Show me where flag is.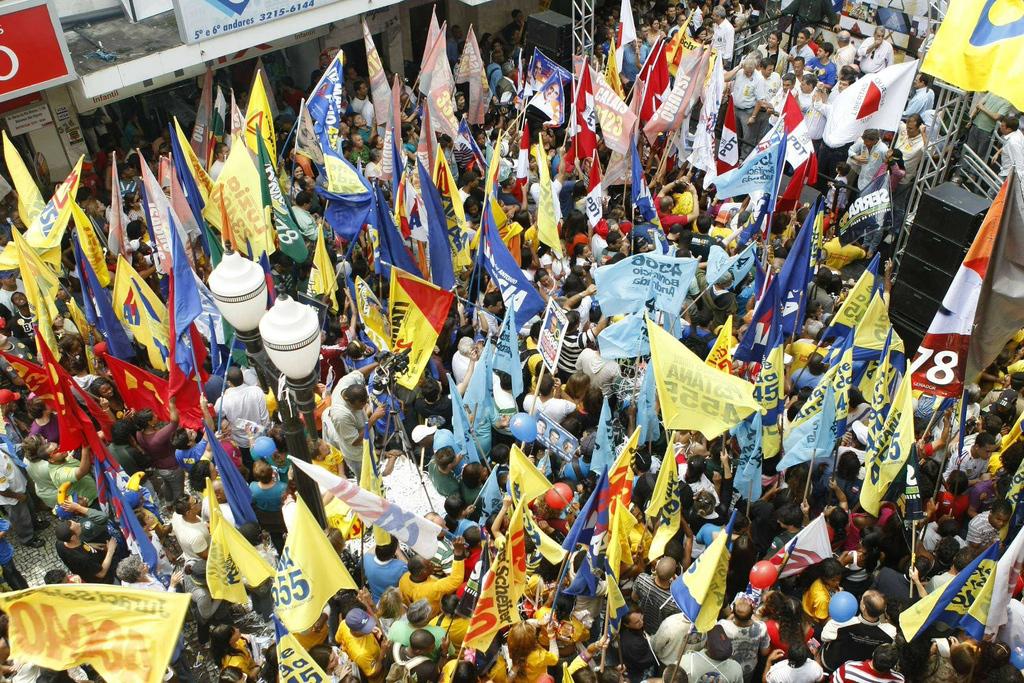
flag is at crop(327, 153, 376, 198).
